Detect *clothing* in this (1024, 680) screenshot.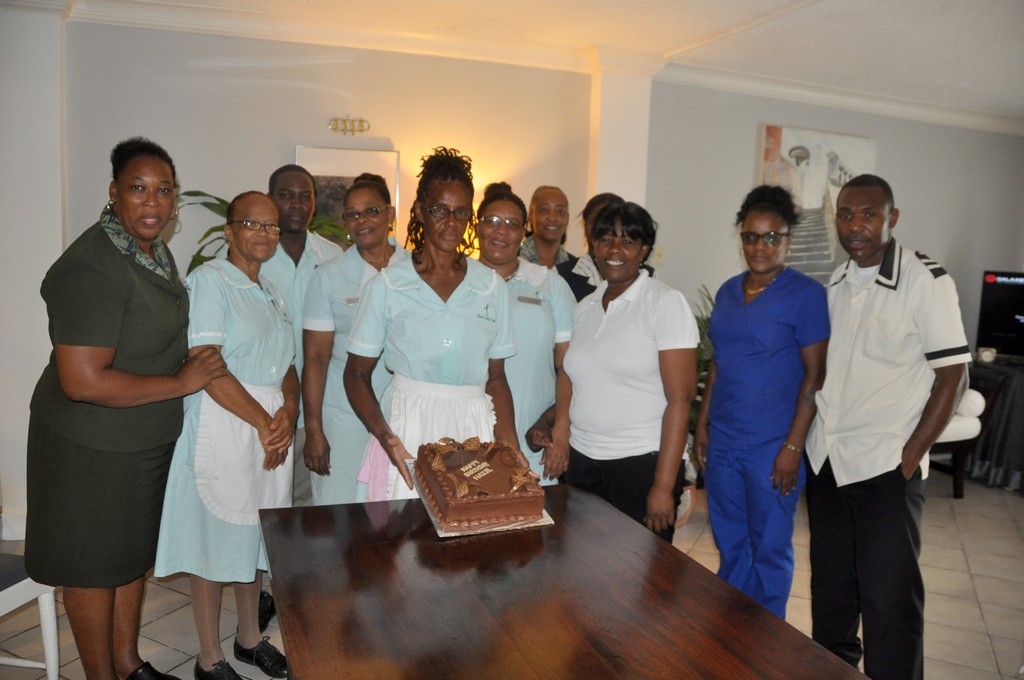
Detection: (left=506, top=254, right=575, bottom=484).
